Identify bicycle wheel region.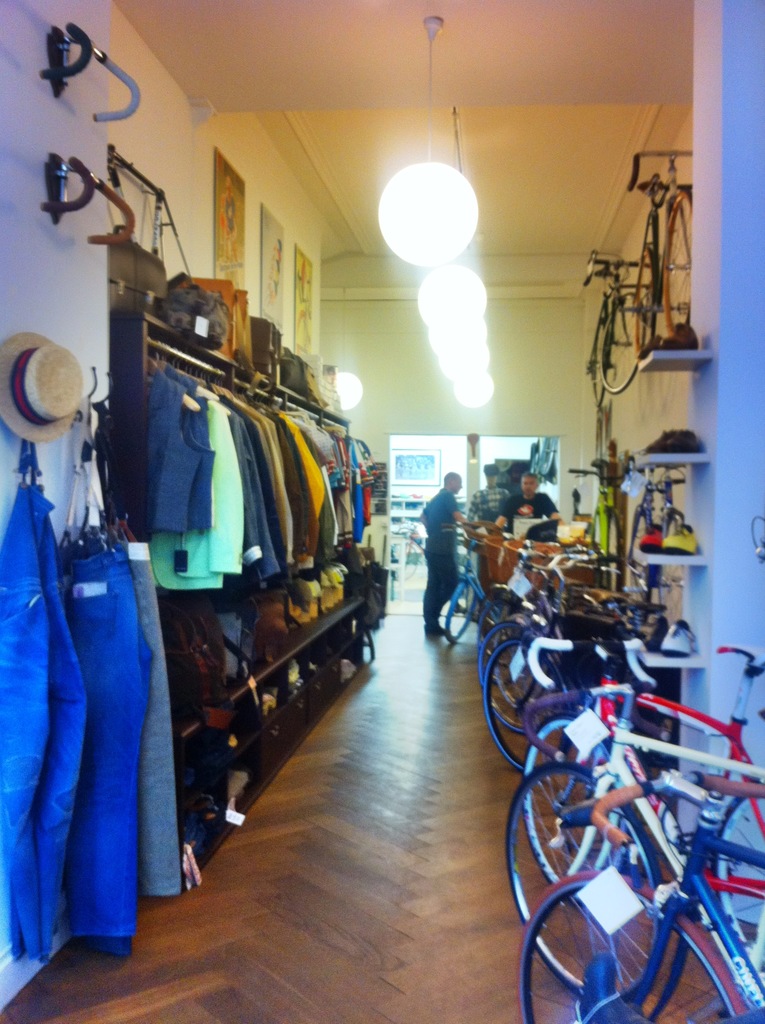
Region: crop(515, 869, 743, 1023).
